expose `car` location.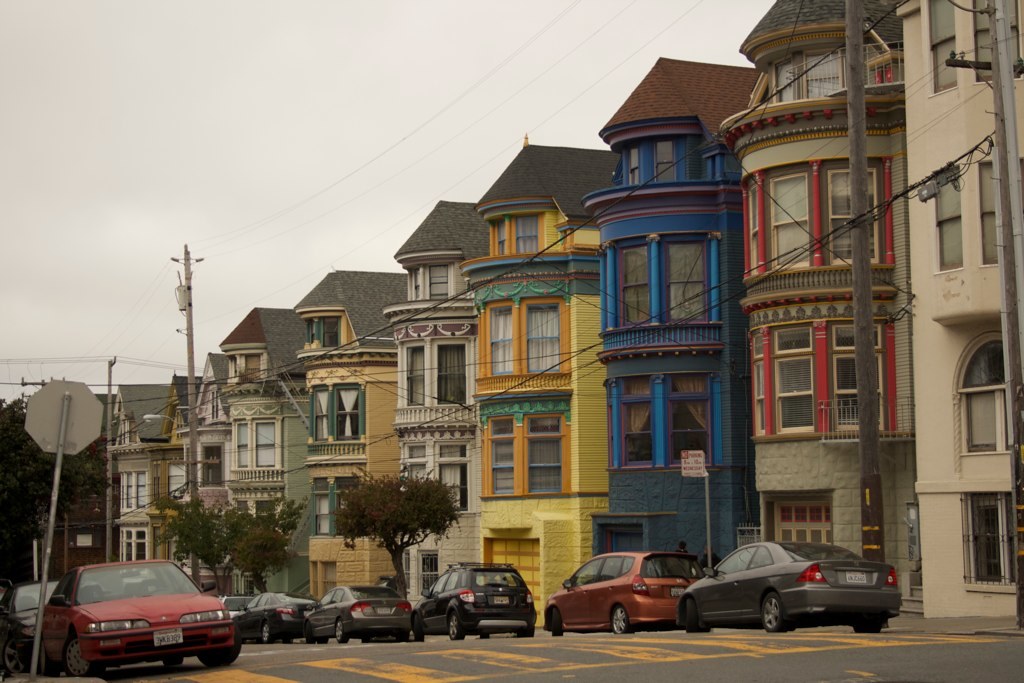
Exposed at BBox(32, 566, 233, 677).
